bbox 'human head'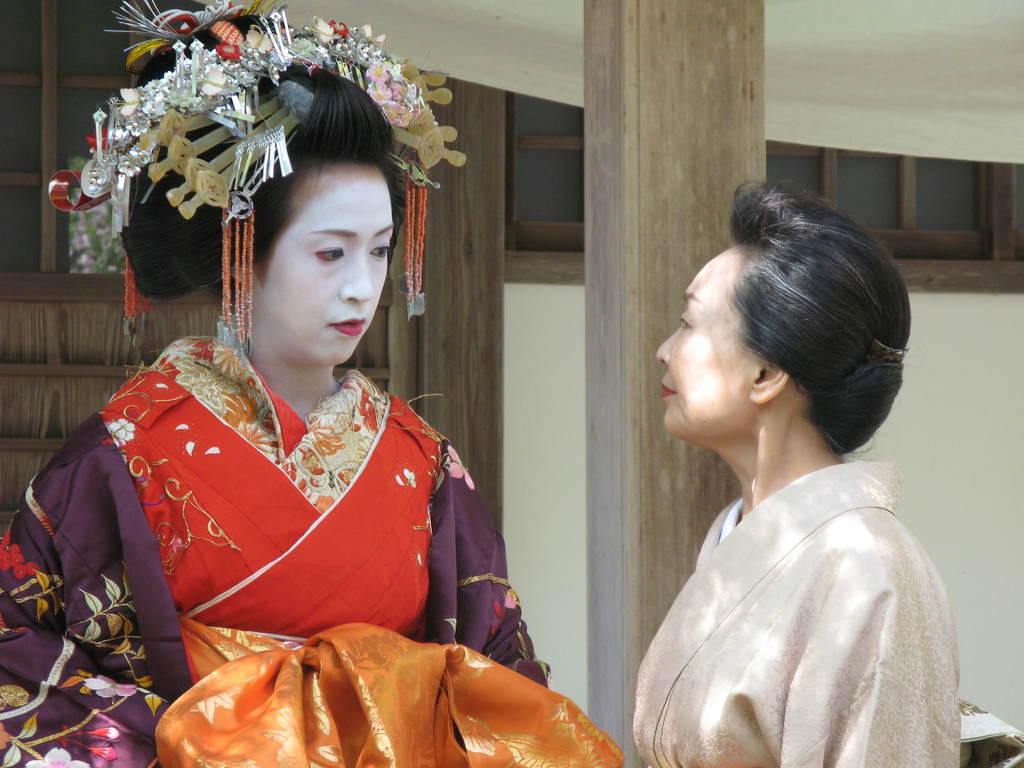
BBox(653, 178, 910, 456)
